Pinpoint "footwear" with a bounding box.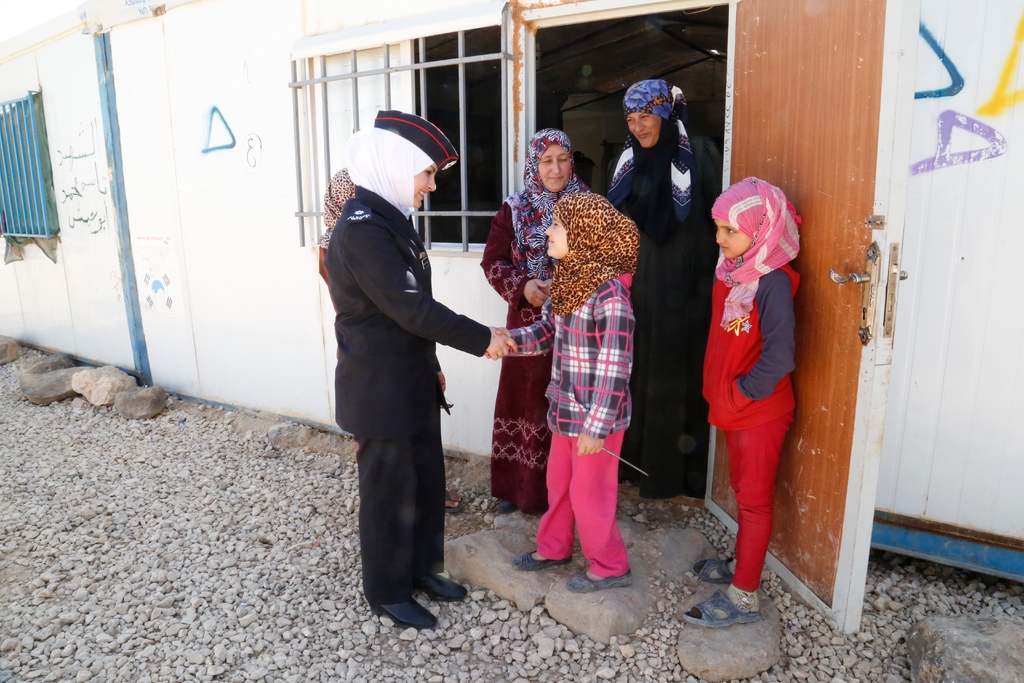
BBox(368, 593, 439, 633).
